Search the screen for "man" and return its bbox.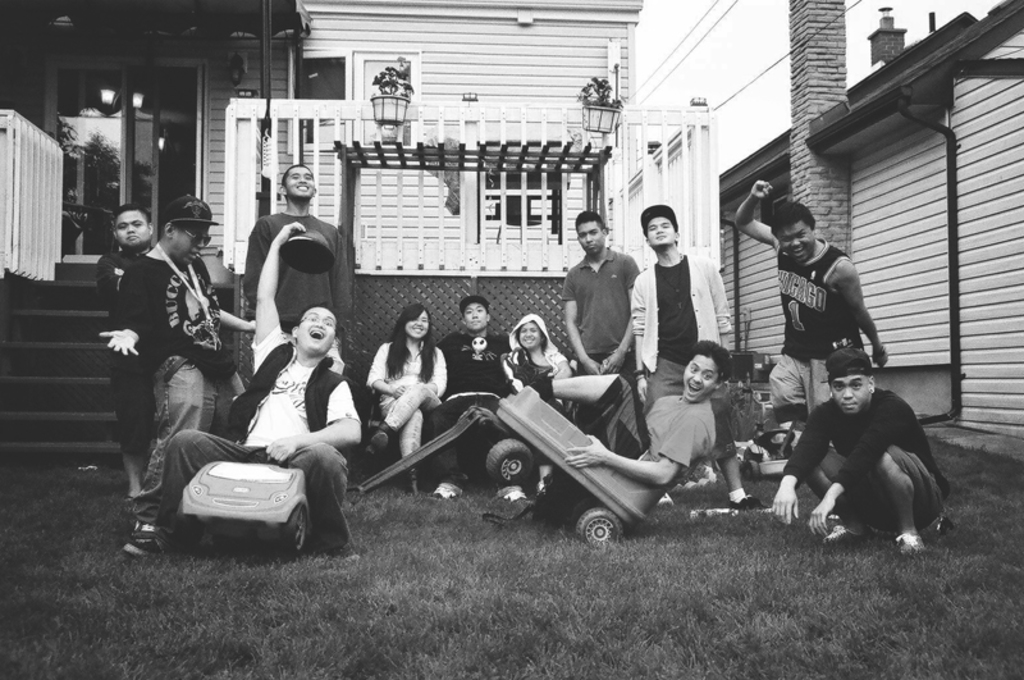
Found: [x1=562, y1=202, x2=641, y2=449].
